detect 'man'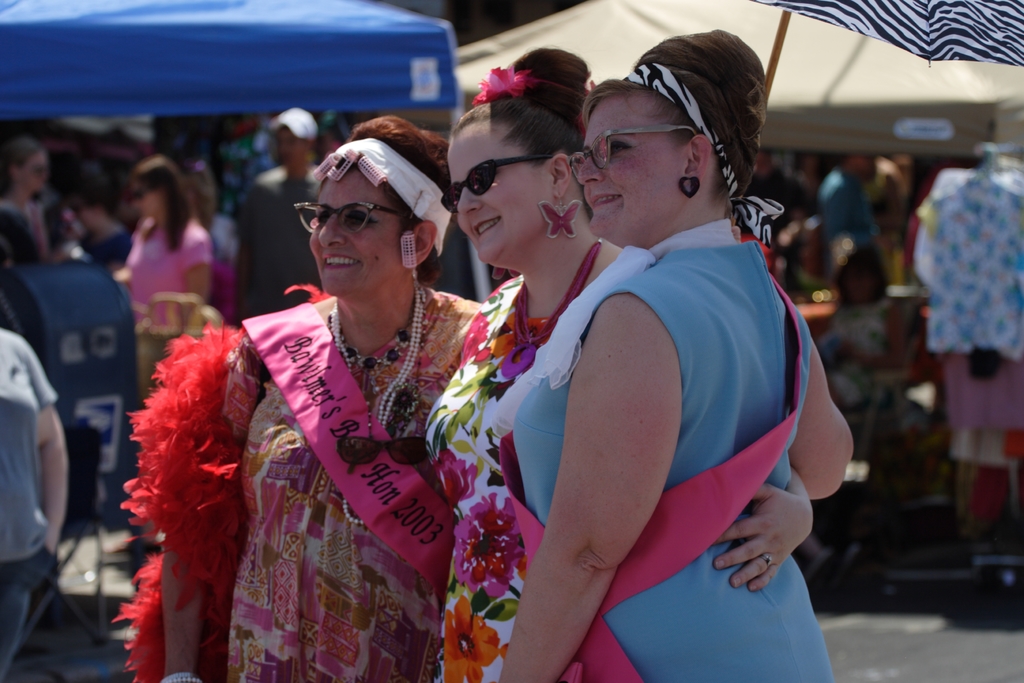
x1=913 y1=156 x2=1023 y2=530
